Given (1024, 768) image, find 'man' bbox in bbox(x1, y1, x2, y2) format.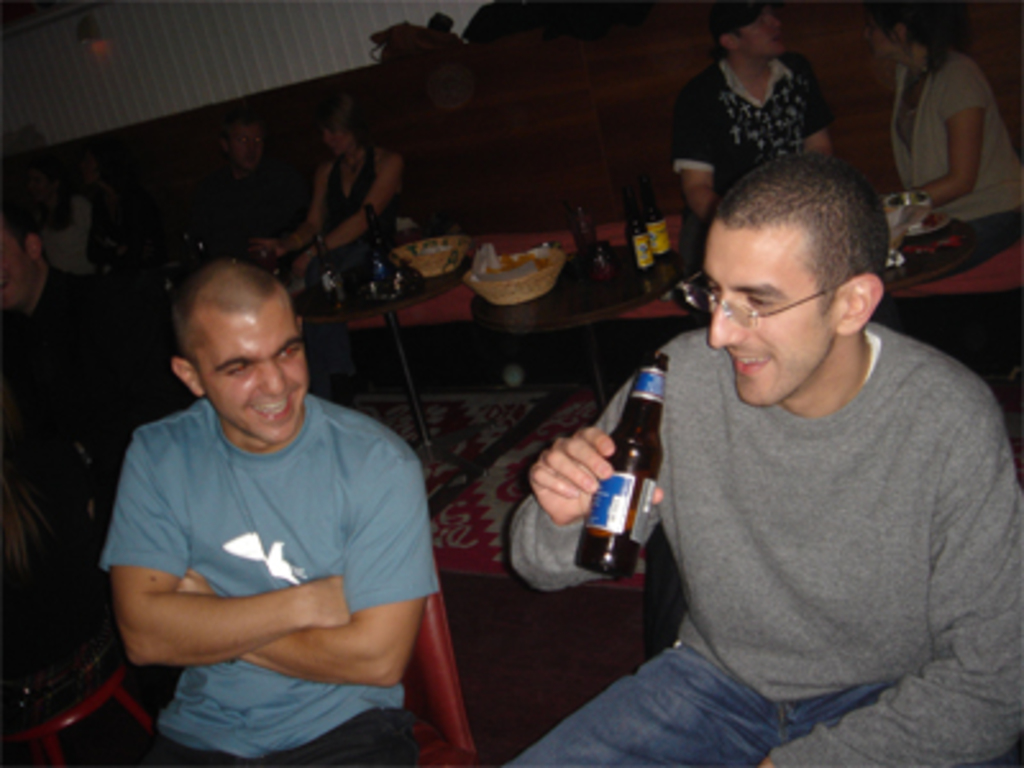
bbox(77, 233, 453, 742).
